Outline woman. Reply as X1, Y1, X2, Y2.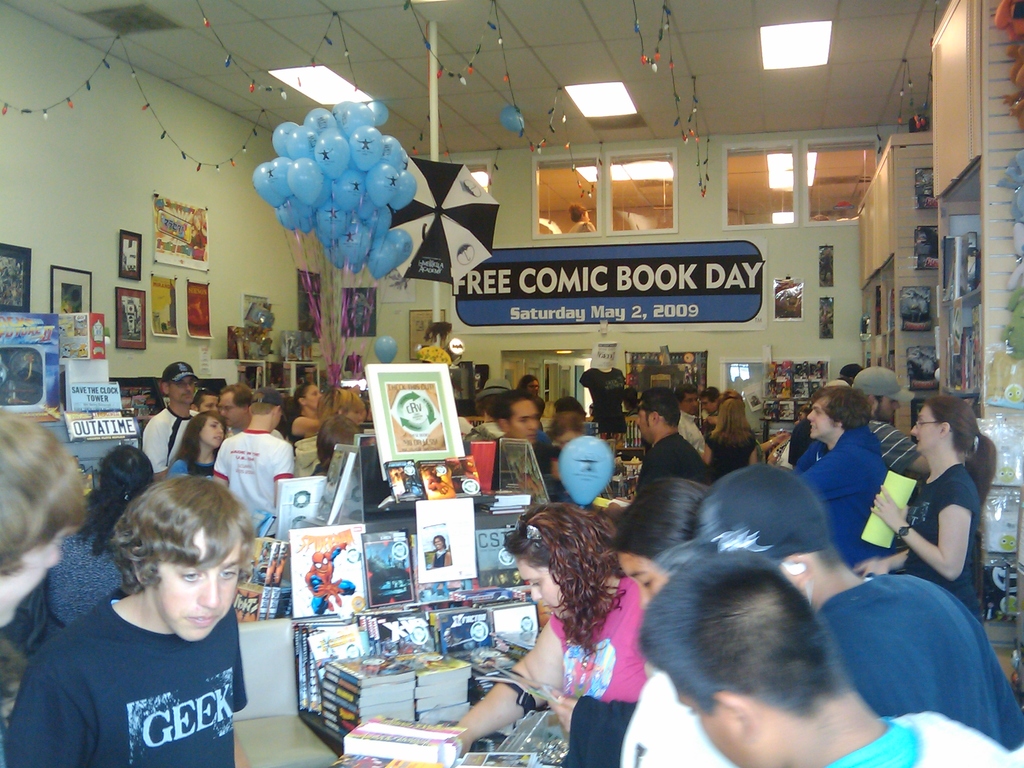
448, 495, 691, 764.
